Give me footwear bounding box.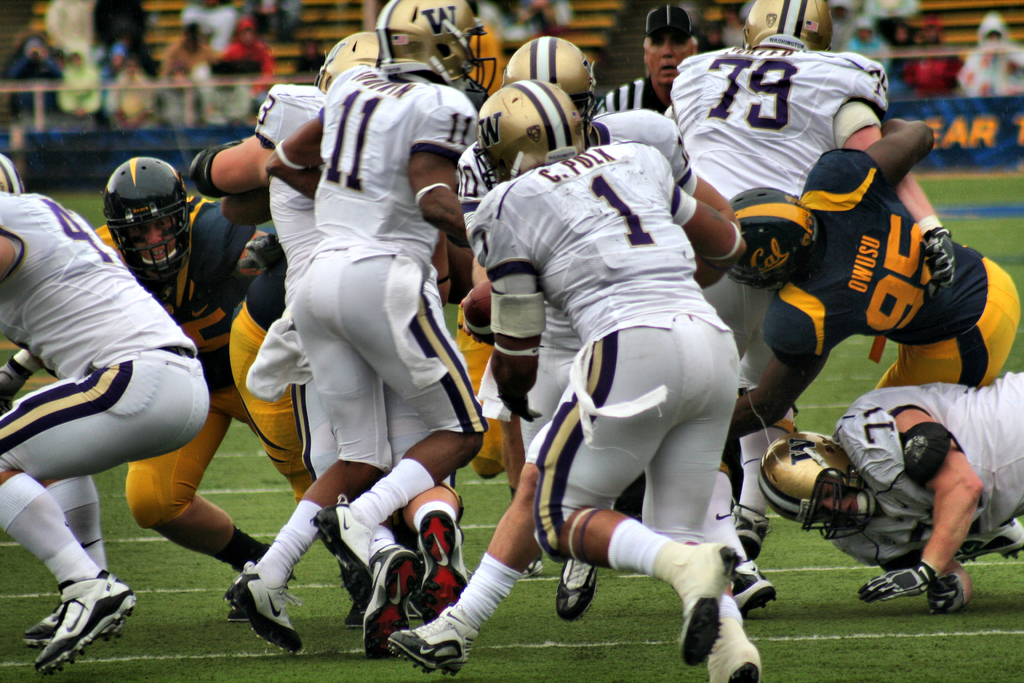
364:544:424:662.
